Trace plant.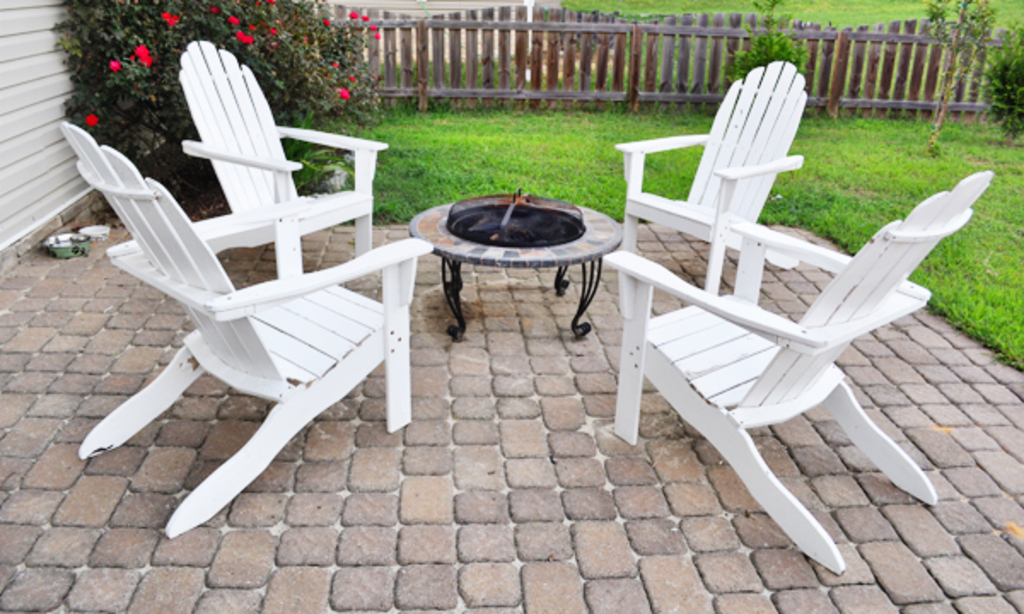
Traced to 730,39,802,85.
